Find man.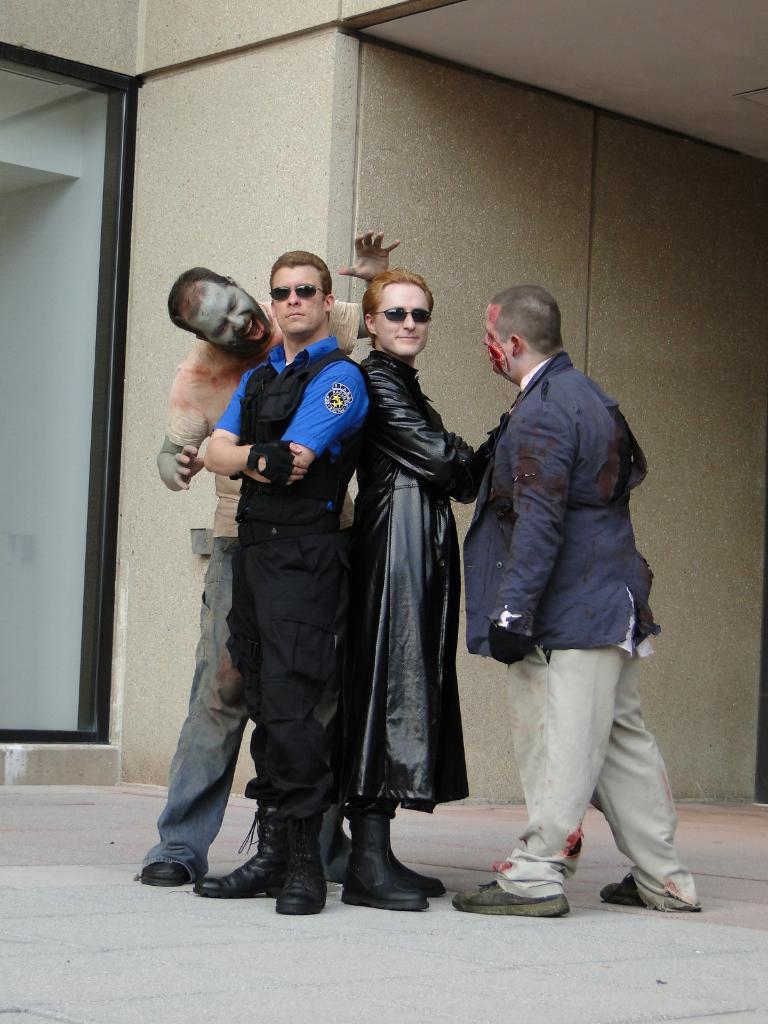
[137,228,401,888].
